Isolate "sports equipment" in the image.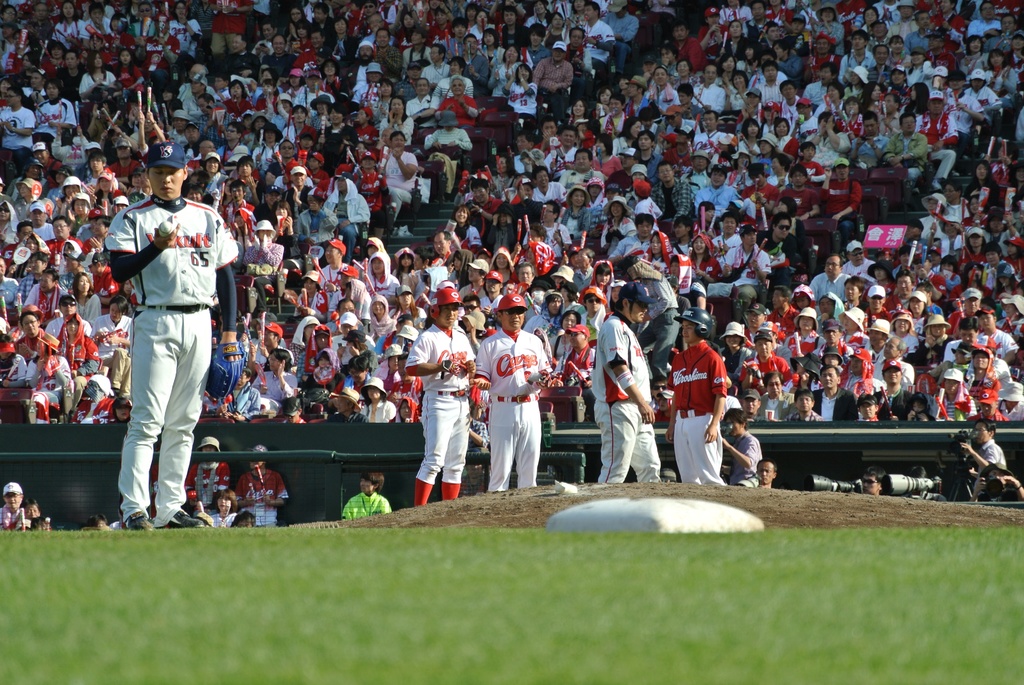
Isolated region: left=155, top=216, right=173, bottom=240.
